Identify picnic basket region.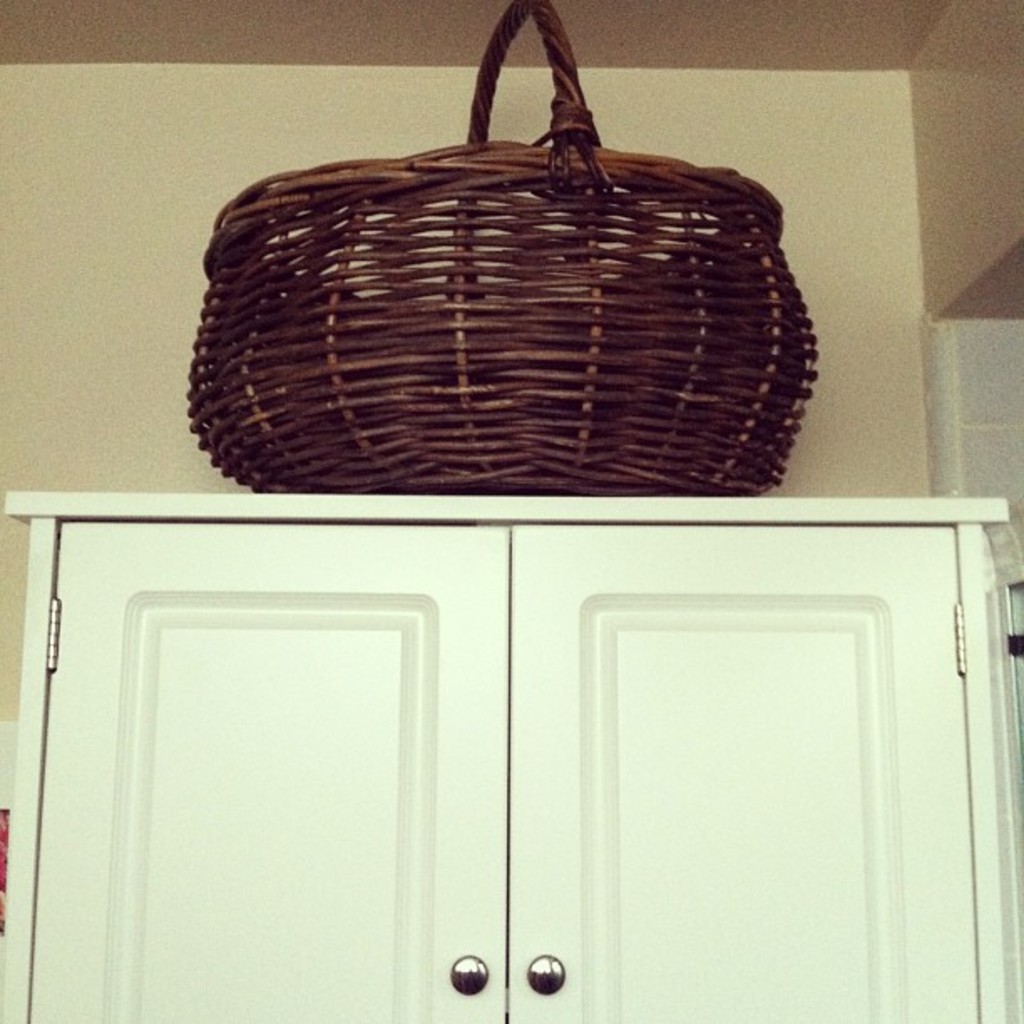
Region: BBox(182, 2, 820, 495).
